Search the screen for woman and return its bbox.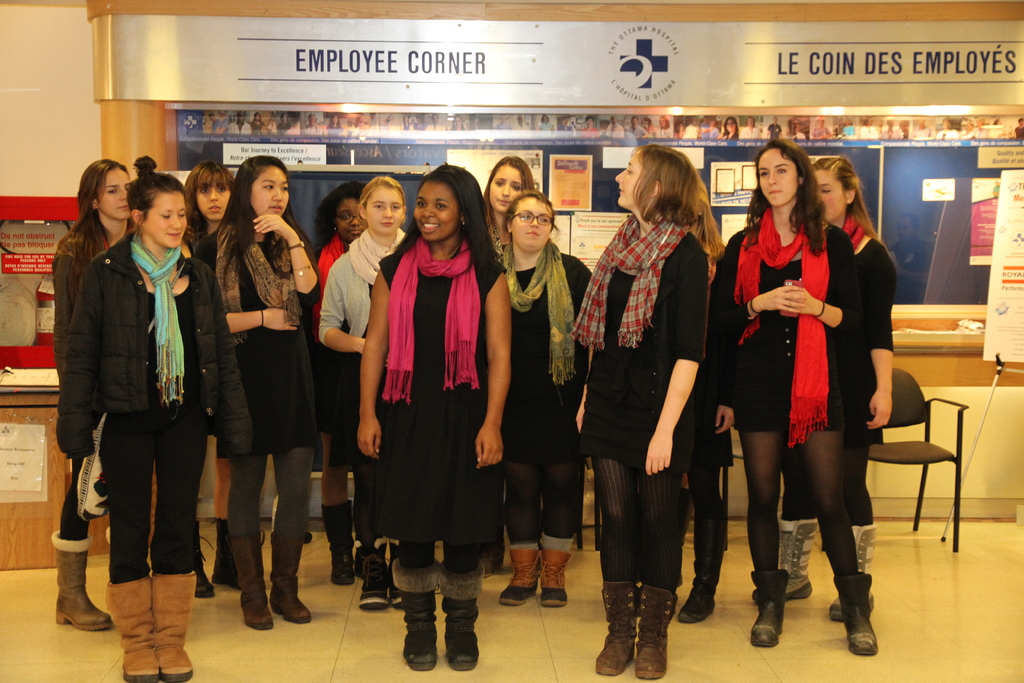
Found: rect(753, 159, 893, 628).
